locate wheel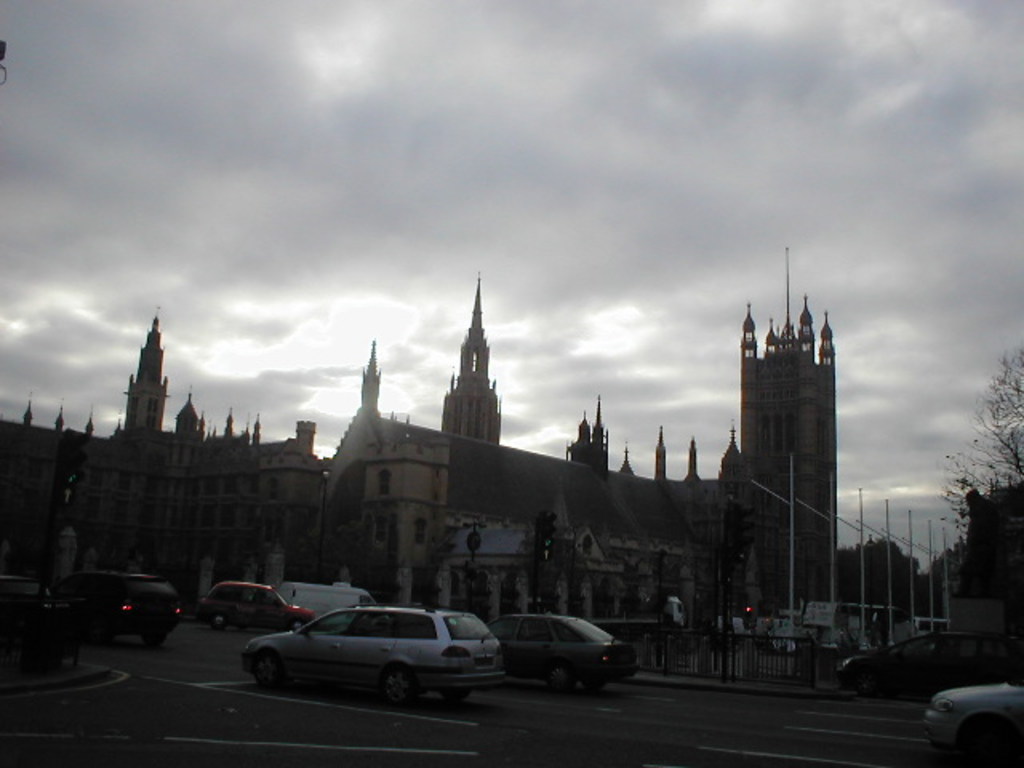
select_region(381, 659, 400, 712)
